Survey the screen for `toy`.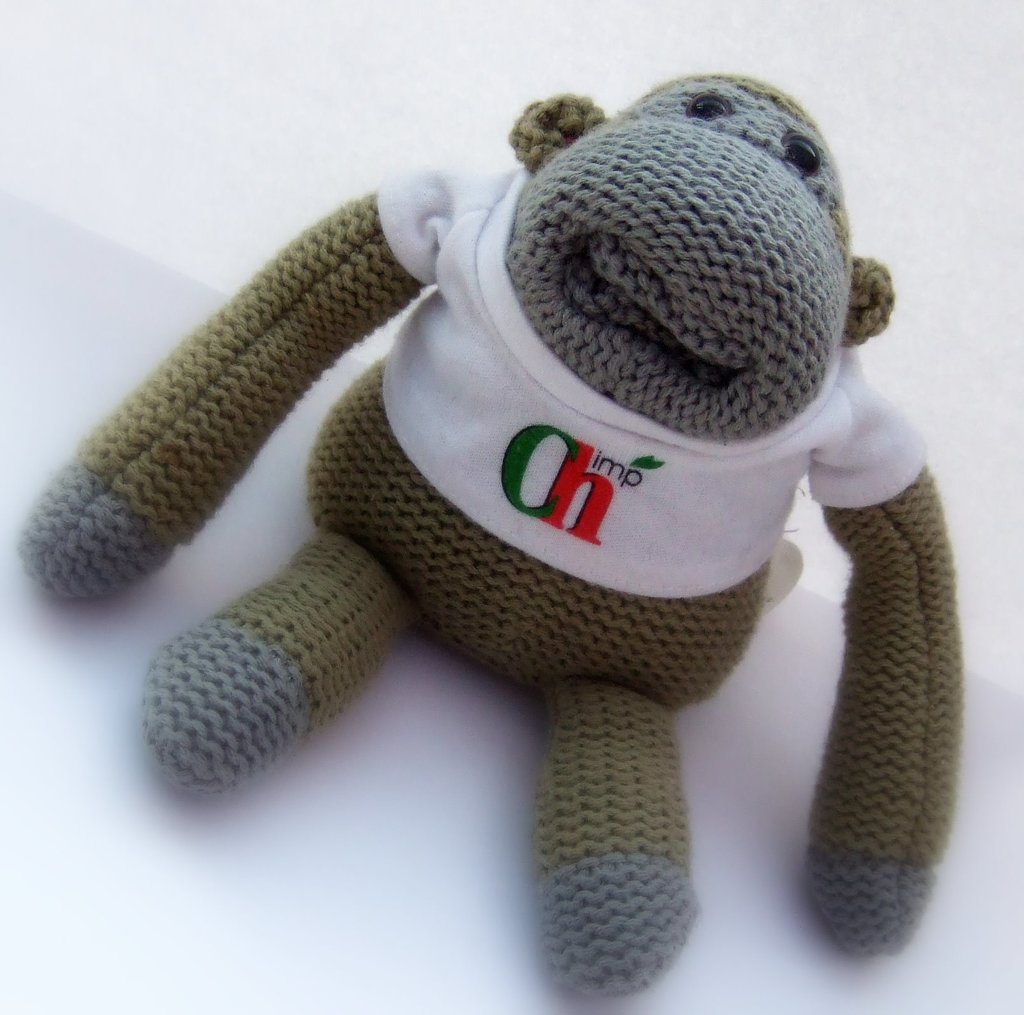
Survey found: <bbox>88, 52, 948, 958</bbox>.
